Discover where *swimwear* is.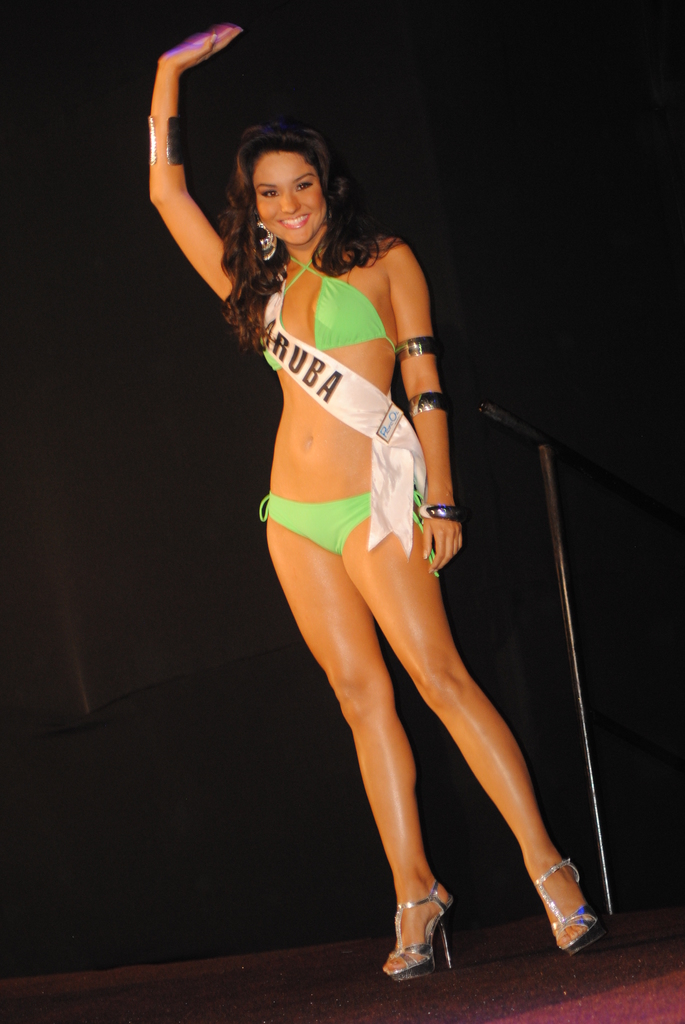
Discovered at <bbox>253, 483, 439, 570</bbox>.
